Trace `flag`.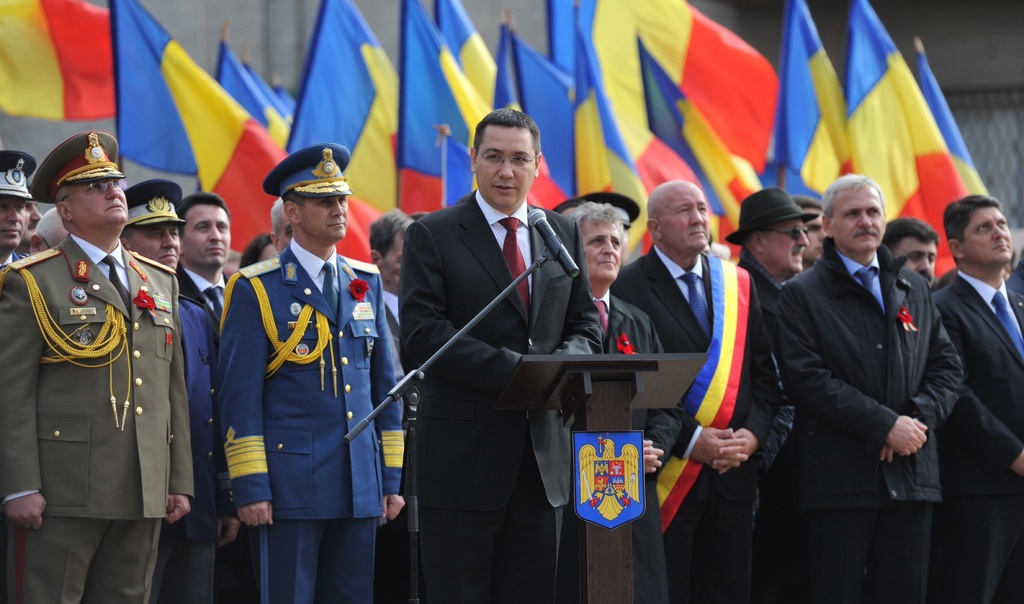
Traced to 520:25:580:204.
